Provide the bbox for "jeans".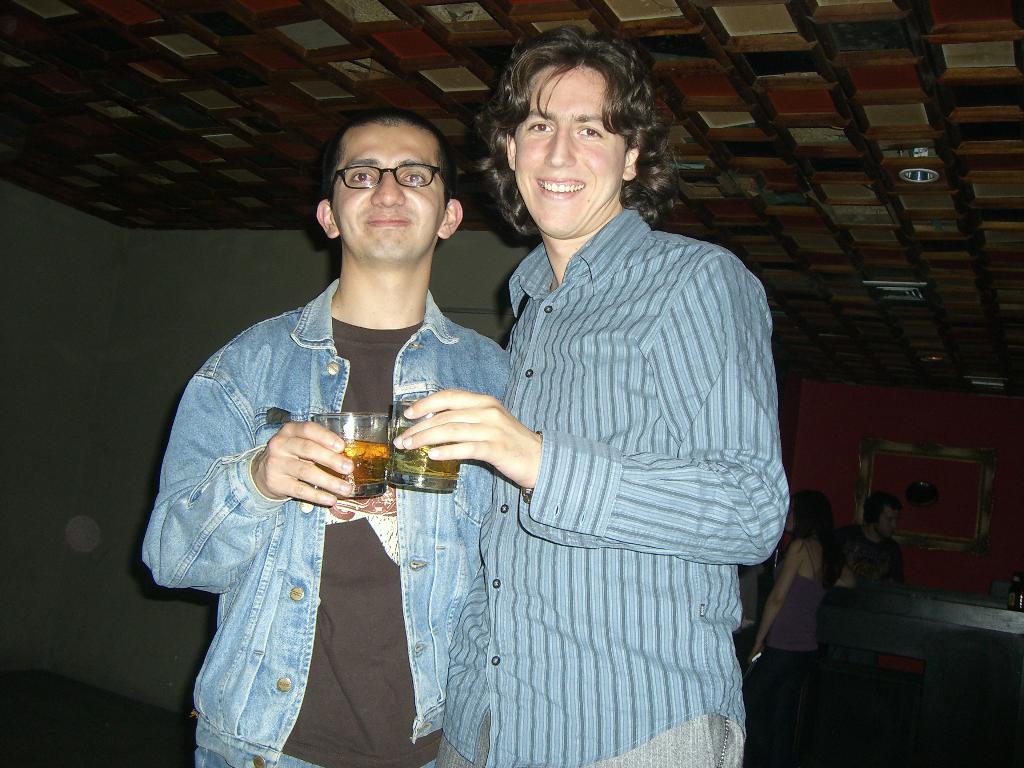
locate(185, 726, 438, 767).
